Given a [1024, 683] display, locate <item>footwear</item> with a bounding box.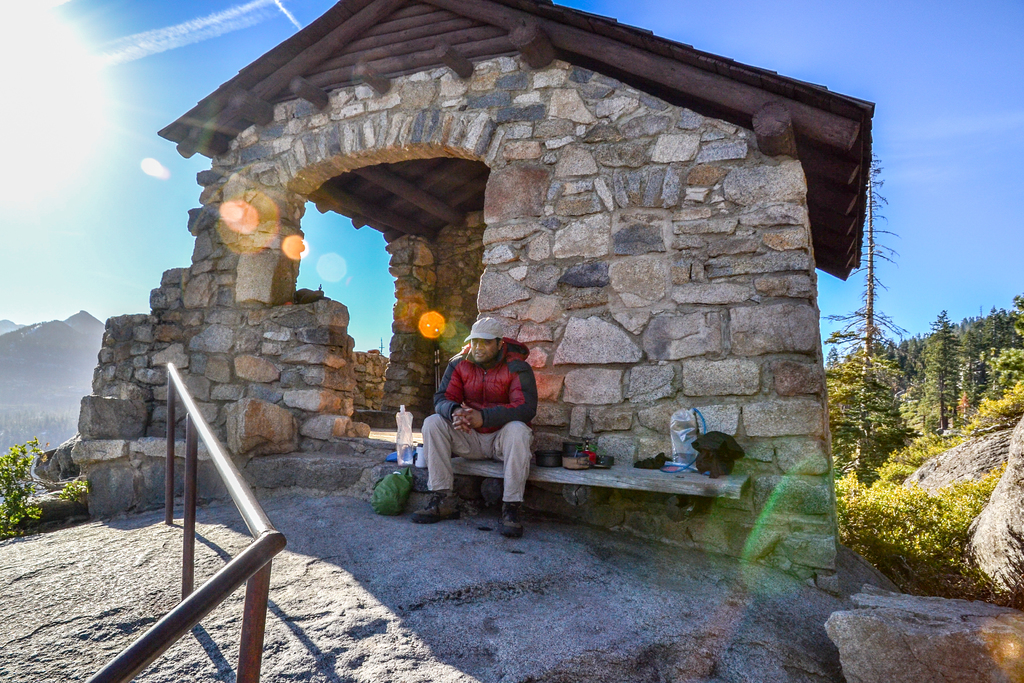
Located: (x1=498, y1=498, x2=527, y2=538).
